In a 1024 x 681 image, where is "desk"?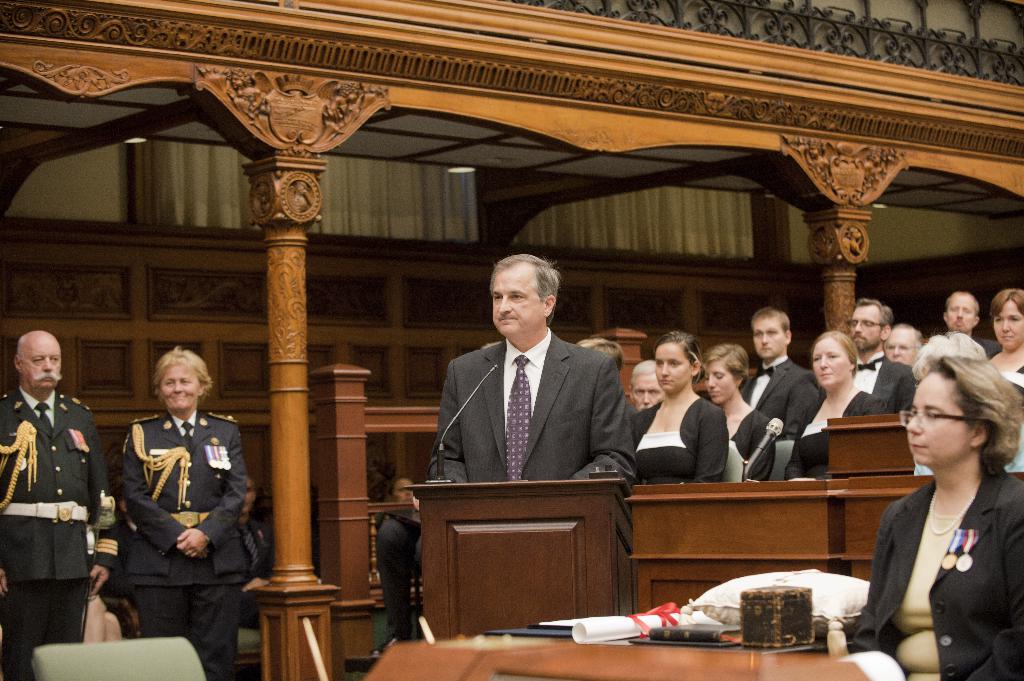
{"x1": 626, "y1": 480, "x2": 846, "y2": 614}.
